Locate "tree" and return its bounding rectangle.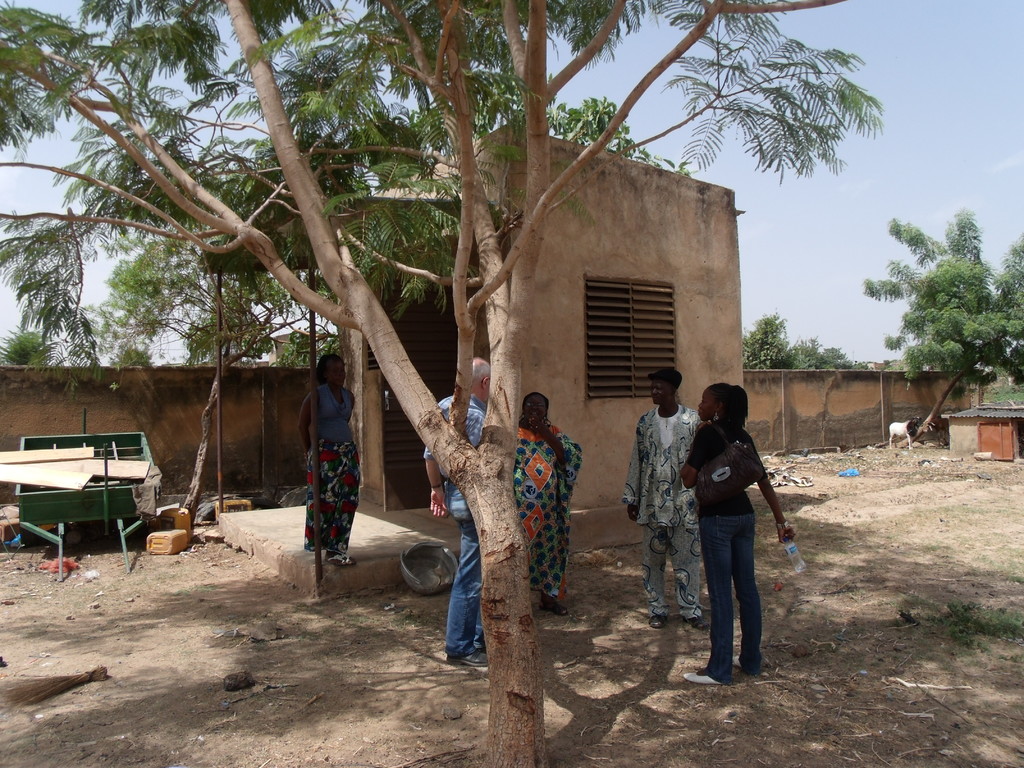
<region>0, 0, 900, 767</region>.
